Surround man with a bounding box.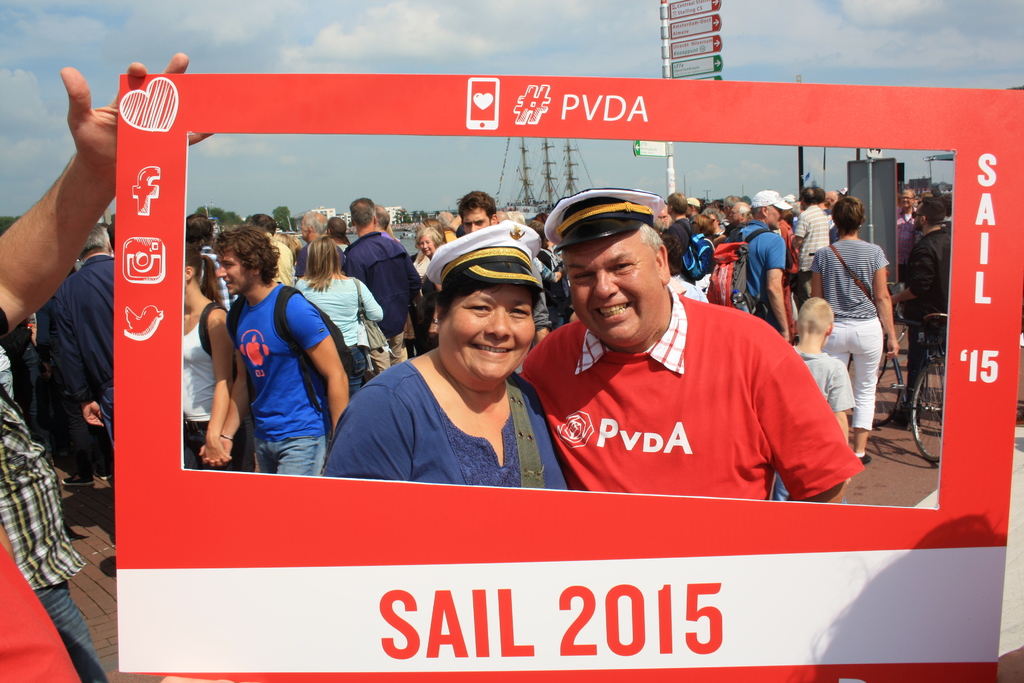
(left=337, top=195, right=424, bottom=383).
